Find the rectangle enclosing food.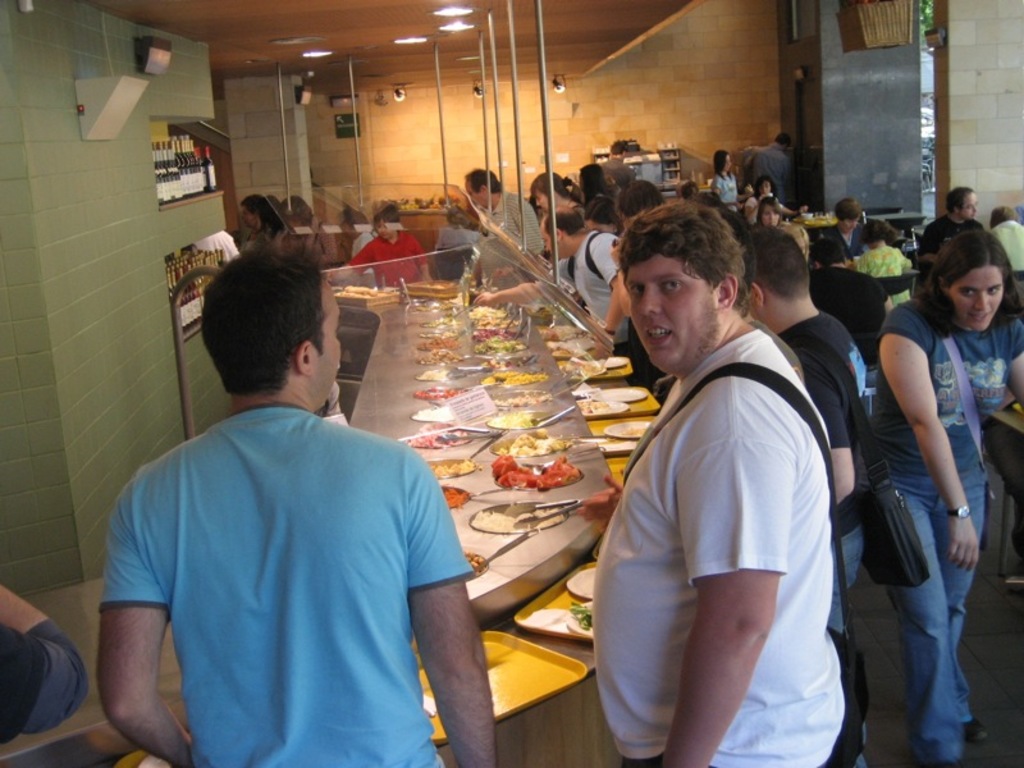
box=[484, 433, 571, 509].
